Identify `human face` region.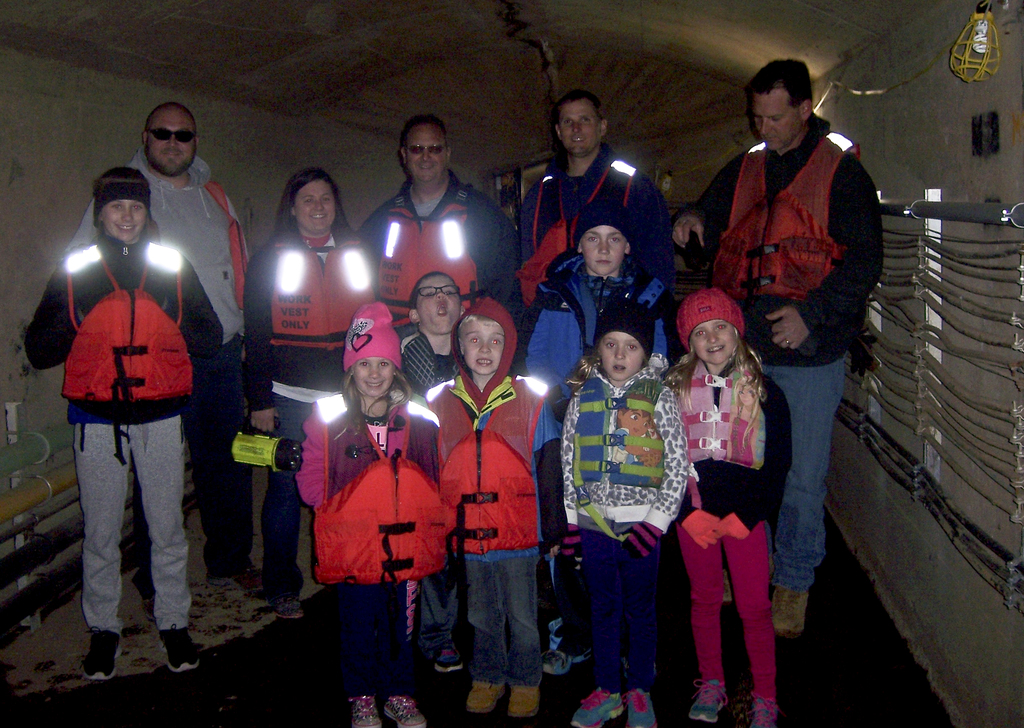
Region: detection(354, 357, 395, 394).
